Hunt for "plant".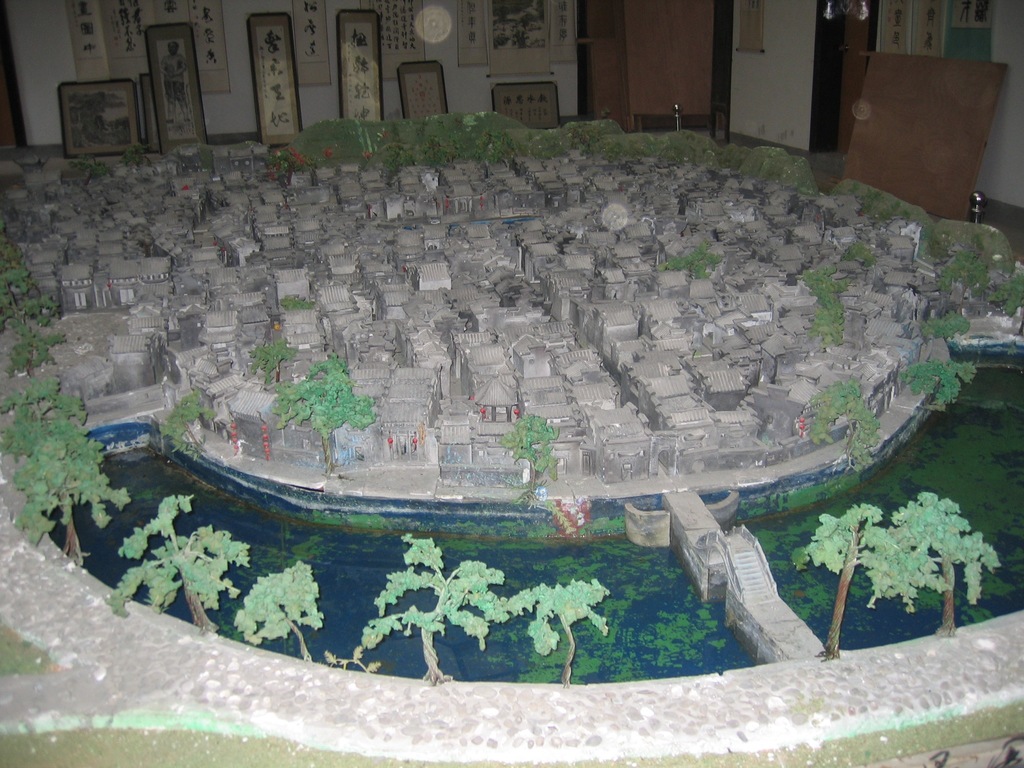
Hunted down at bbox=(323, 645, 383, 678).
